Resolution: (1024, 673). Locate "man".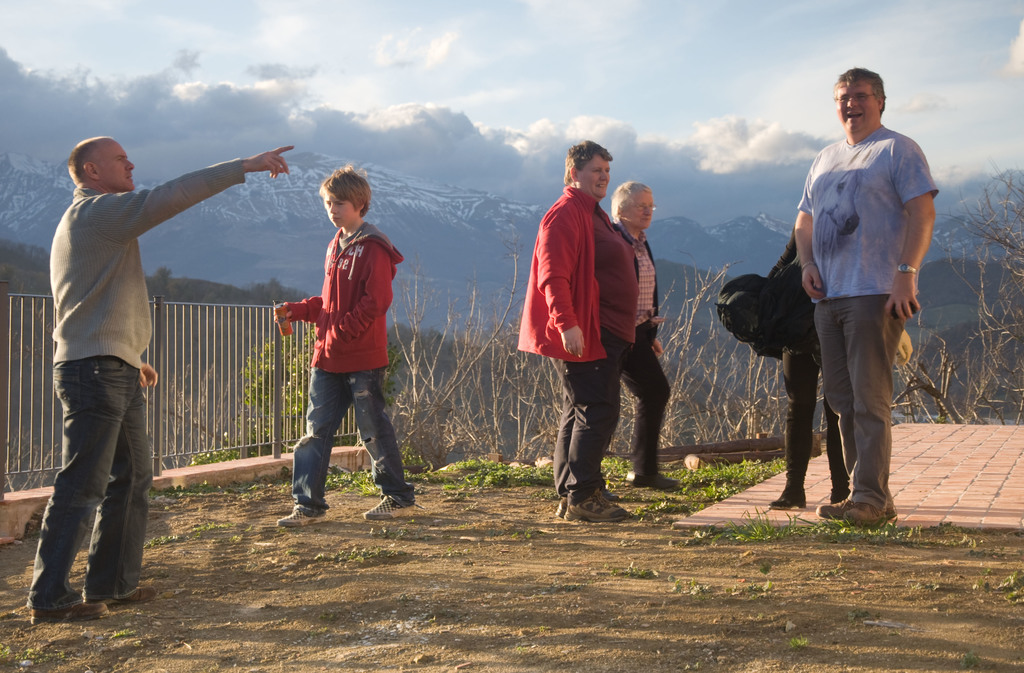
[602,177,680,501].
